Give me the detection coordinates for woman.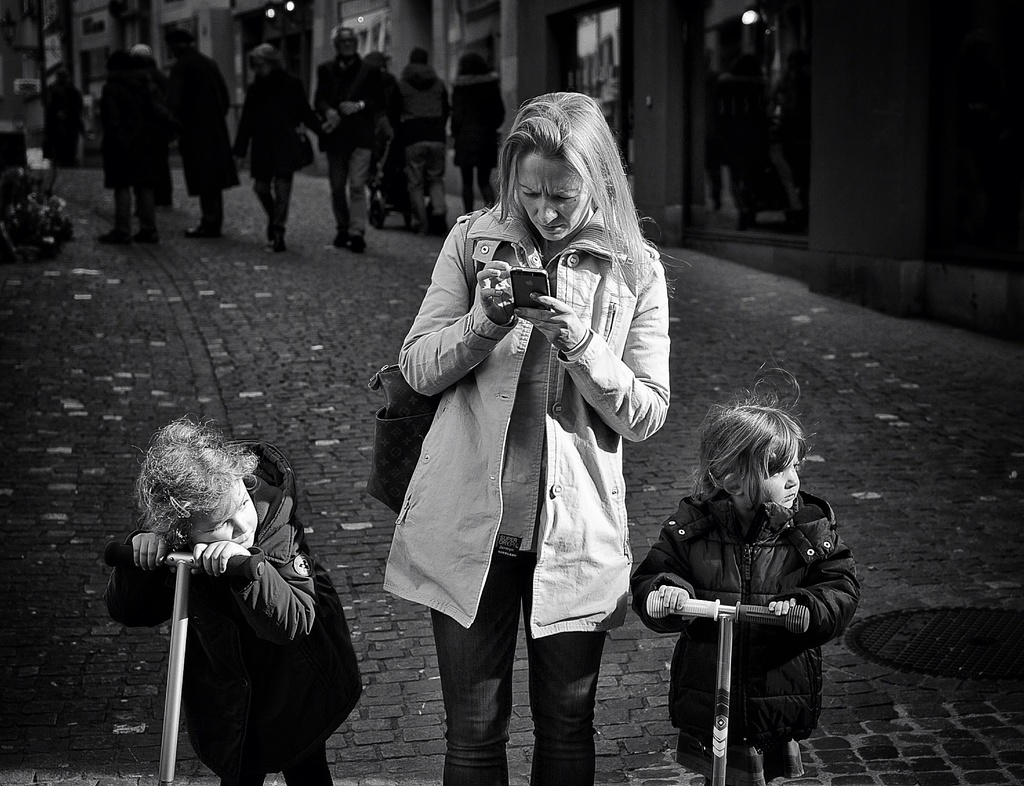
x1=89 y1=49 x2=167 y2=242.
